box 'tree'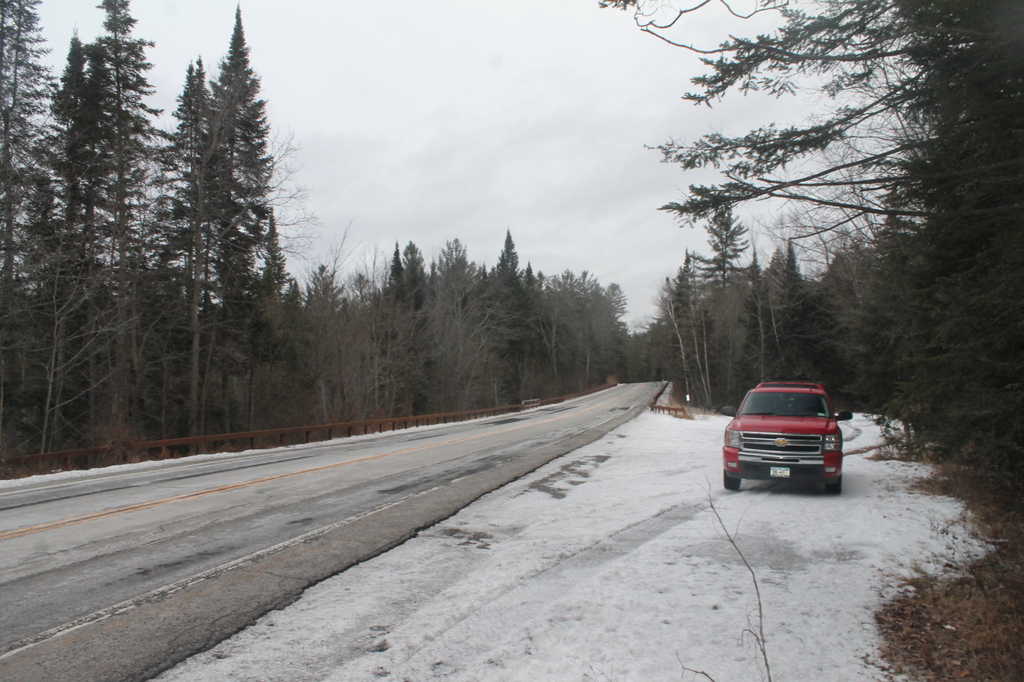
0 0 61 486
